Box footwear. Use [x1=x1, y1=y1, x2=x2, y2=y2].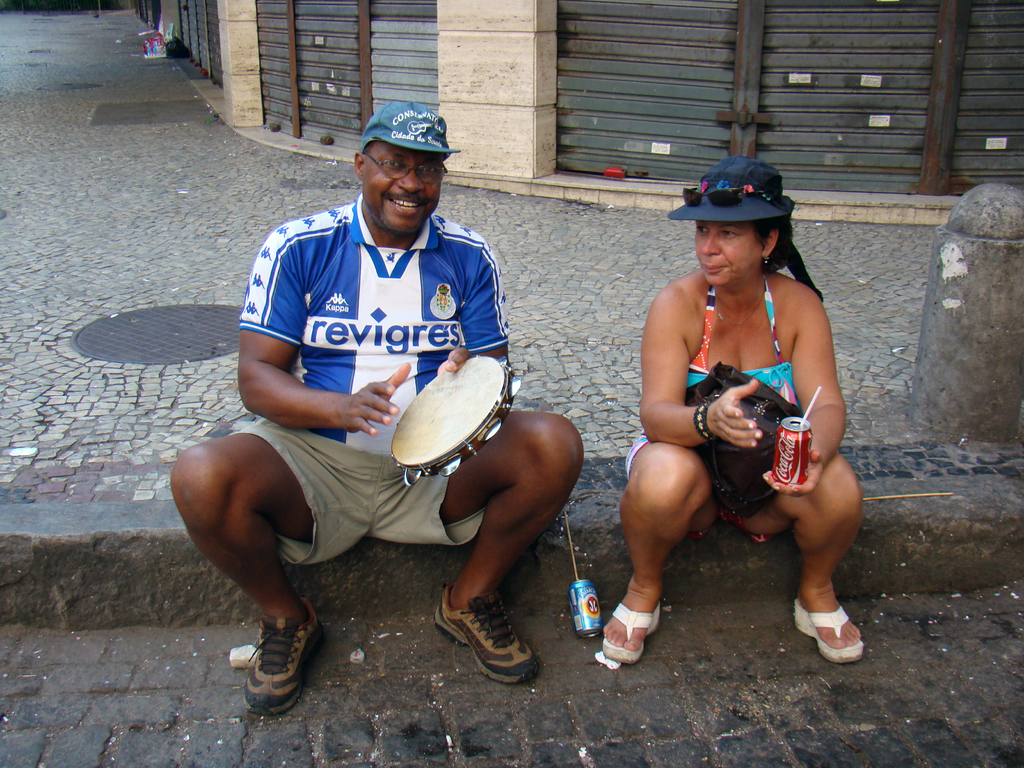
[x1=793, y1=597, x2=861, y2=667].
